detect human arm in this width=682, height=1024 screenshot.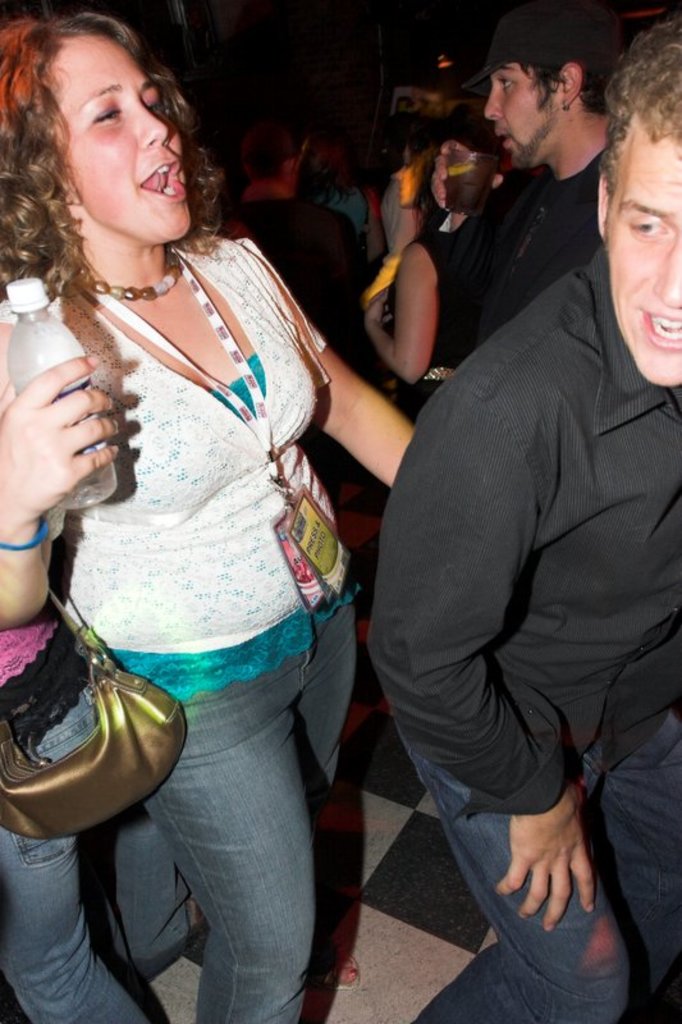
Detection: bbox=[434, 134, 509, 224].
